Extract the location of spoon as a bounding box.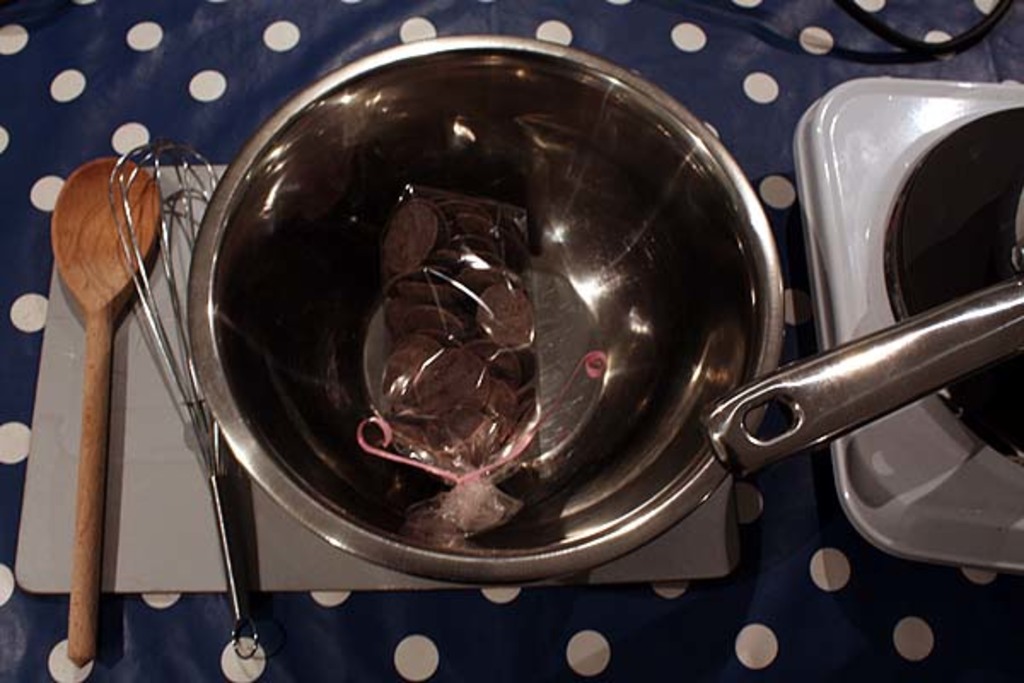
[49,157,159,669].
